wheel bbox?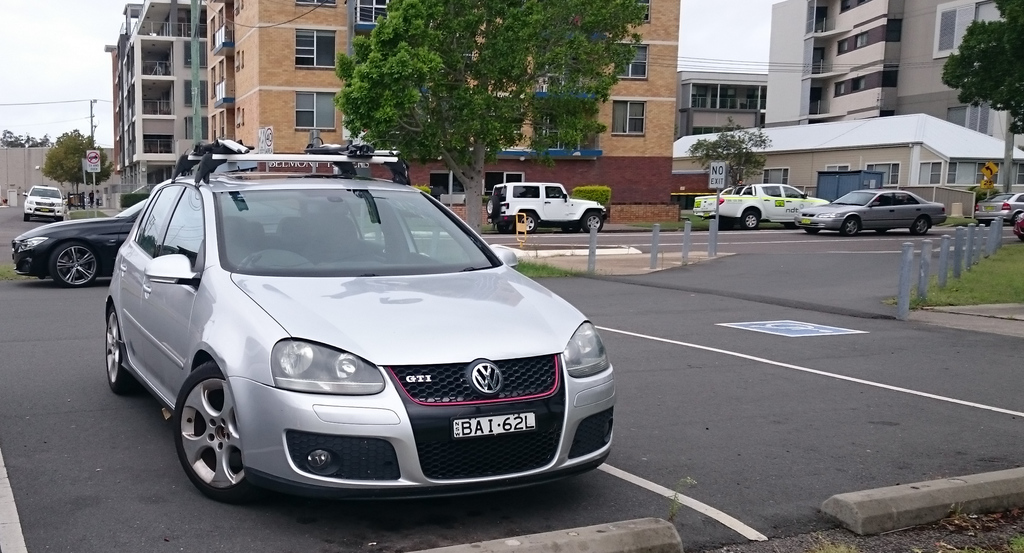
(580, 215, 605, 235)
